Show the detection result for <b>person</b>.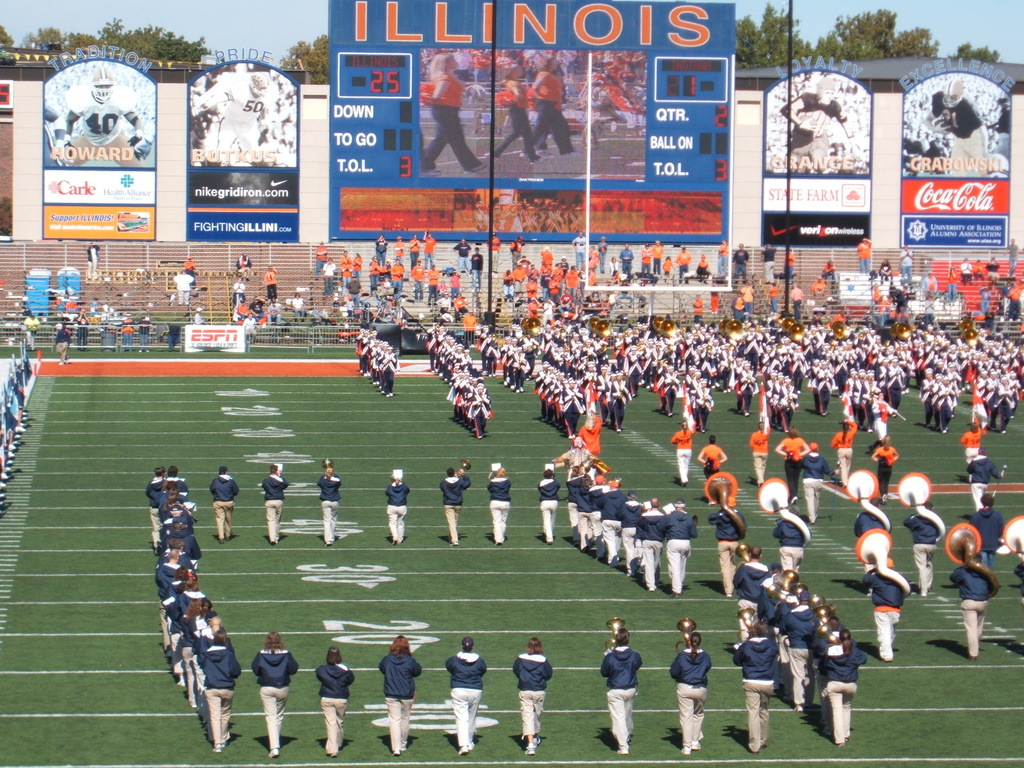
BBox(349, 317, 392, 396).
